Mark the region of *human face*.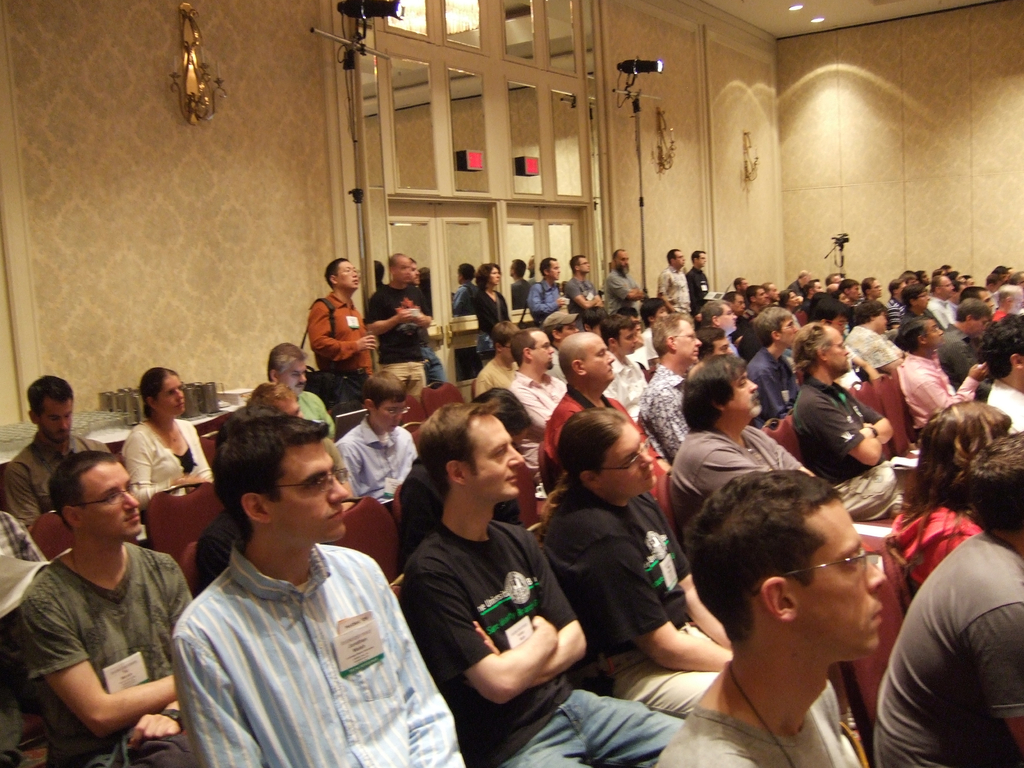
Region: bbox=(910, 283, 935, 312).
